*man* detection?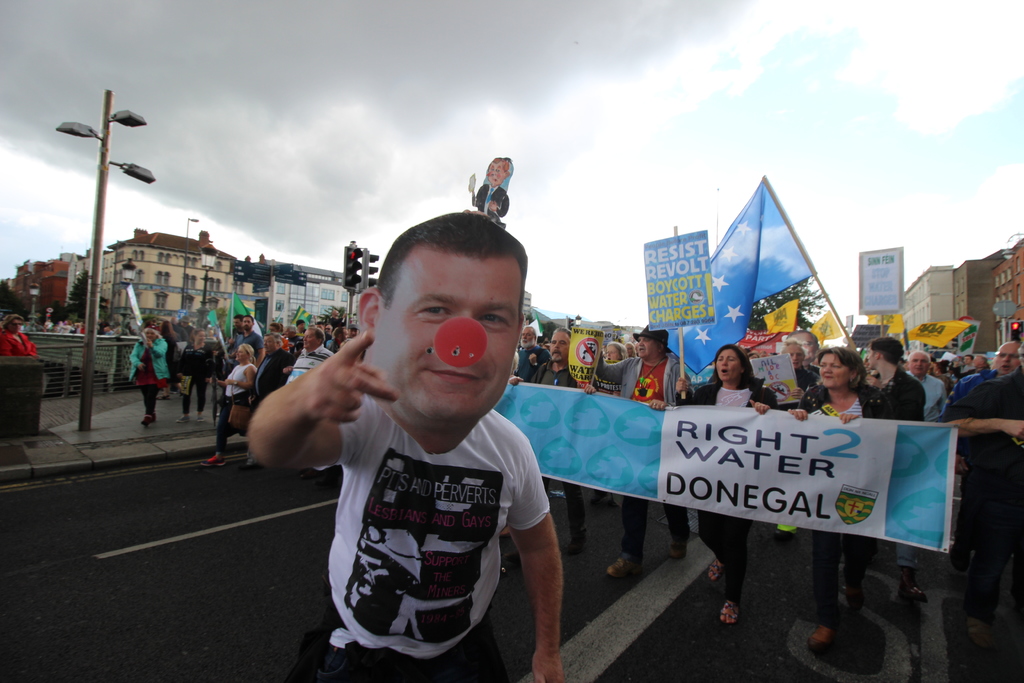
<box>513,329,554,381</box>
